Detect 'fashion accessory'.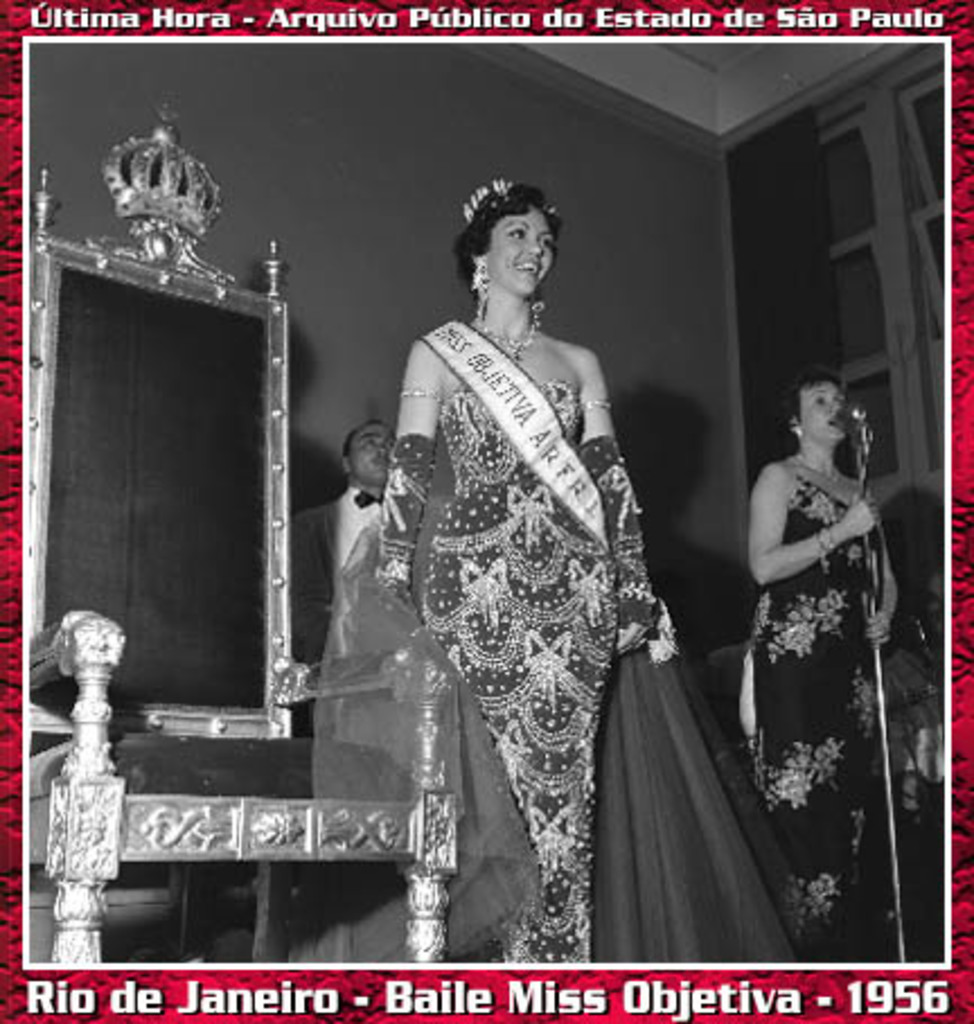
Detected at locate(476, 309, 543, 356).
